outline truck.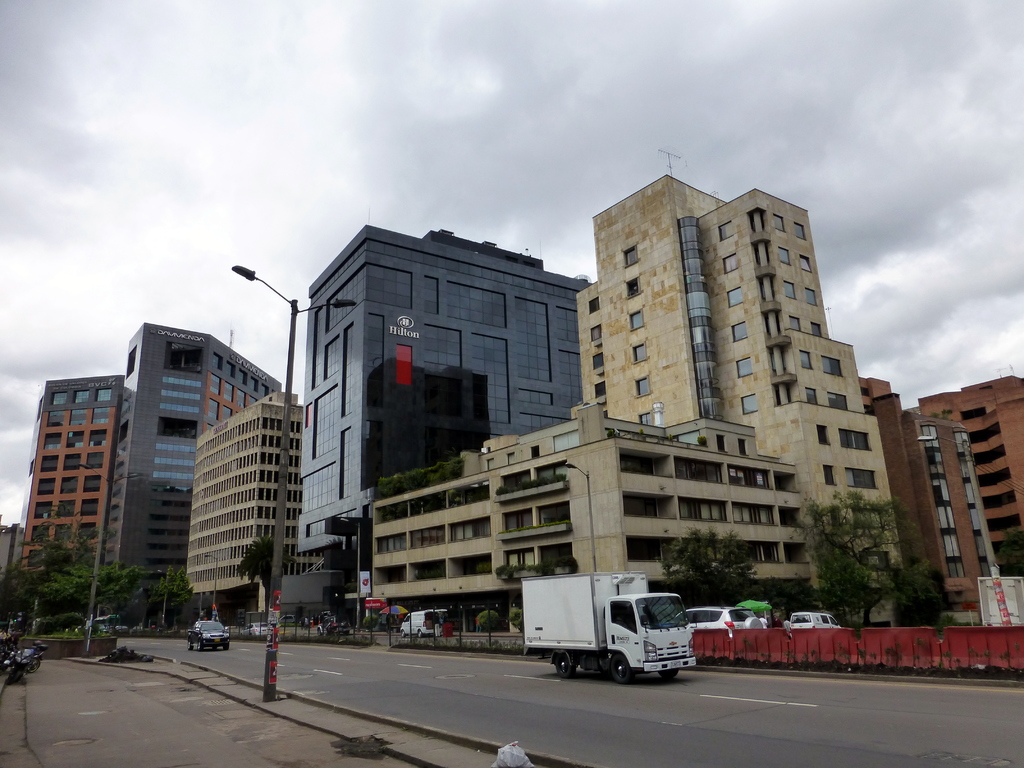
Outline: locate(518, 583, 698, 689).
